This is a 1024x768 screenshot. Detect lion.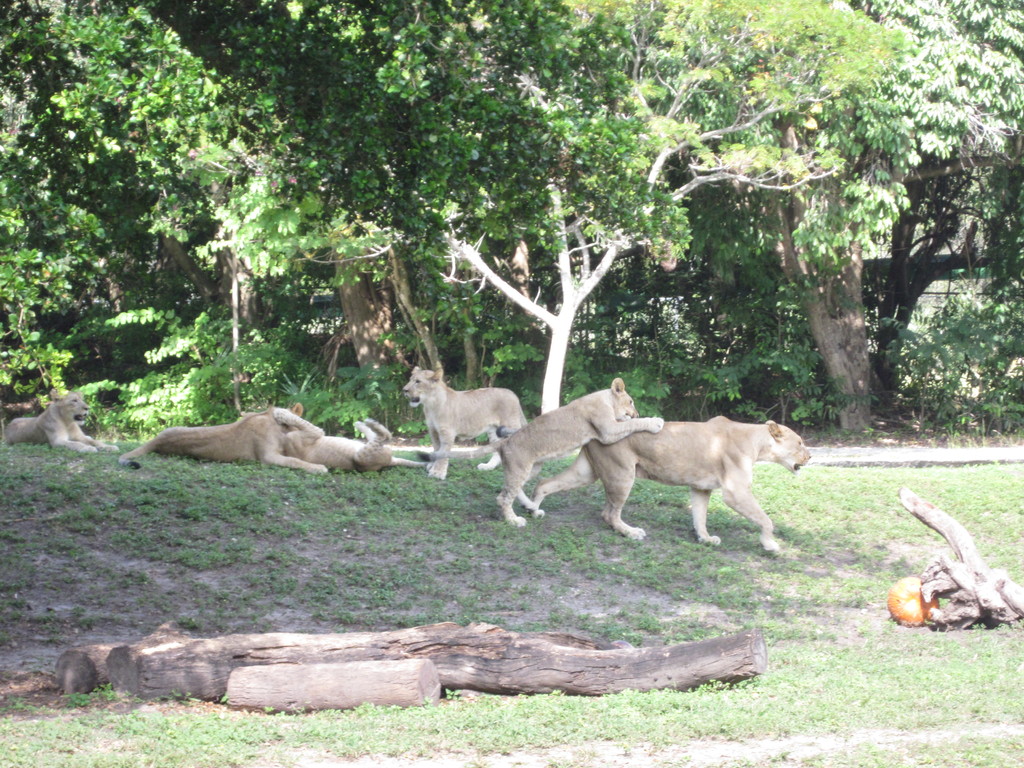
(x1=3, y1=388, x2=120, y2=452).
